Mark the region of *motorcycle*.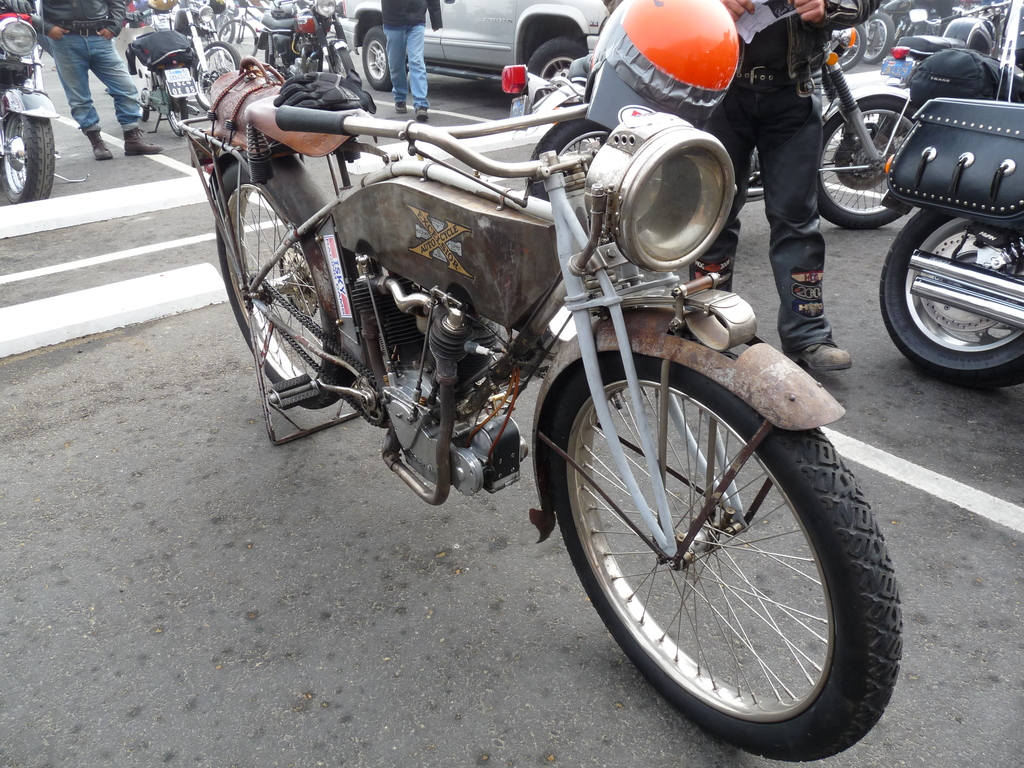
Region: l=167, t=4, r=243, b=111.
